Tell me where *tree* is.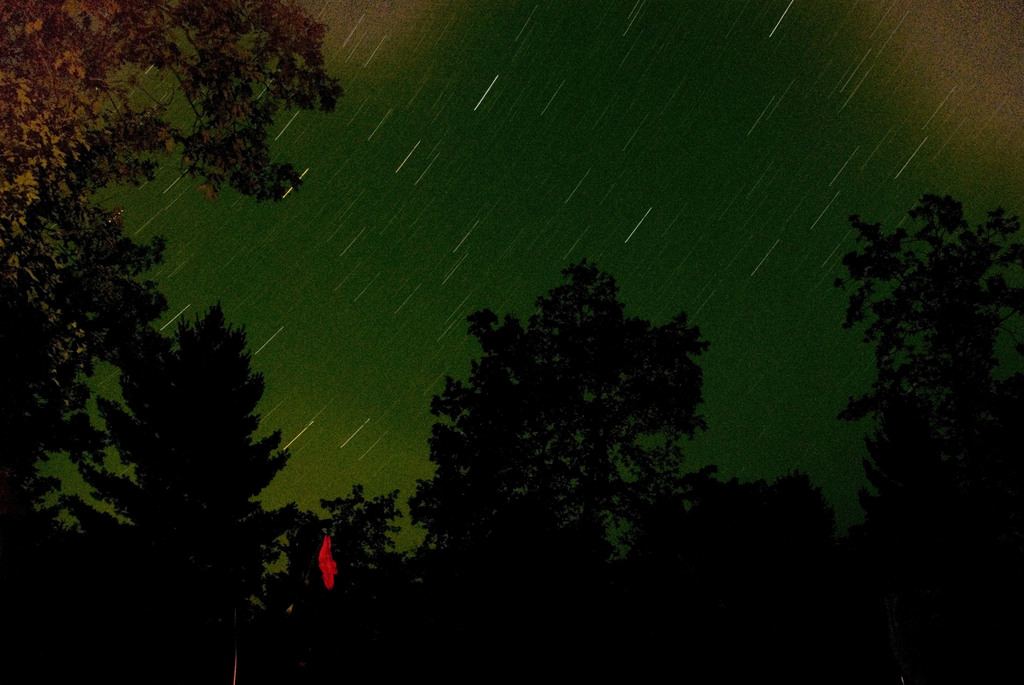
*tree* is at x1=419, y1=232, x2=721, y2=574.
